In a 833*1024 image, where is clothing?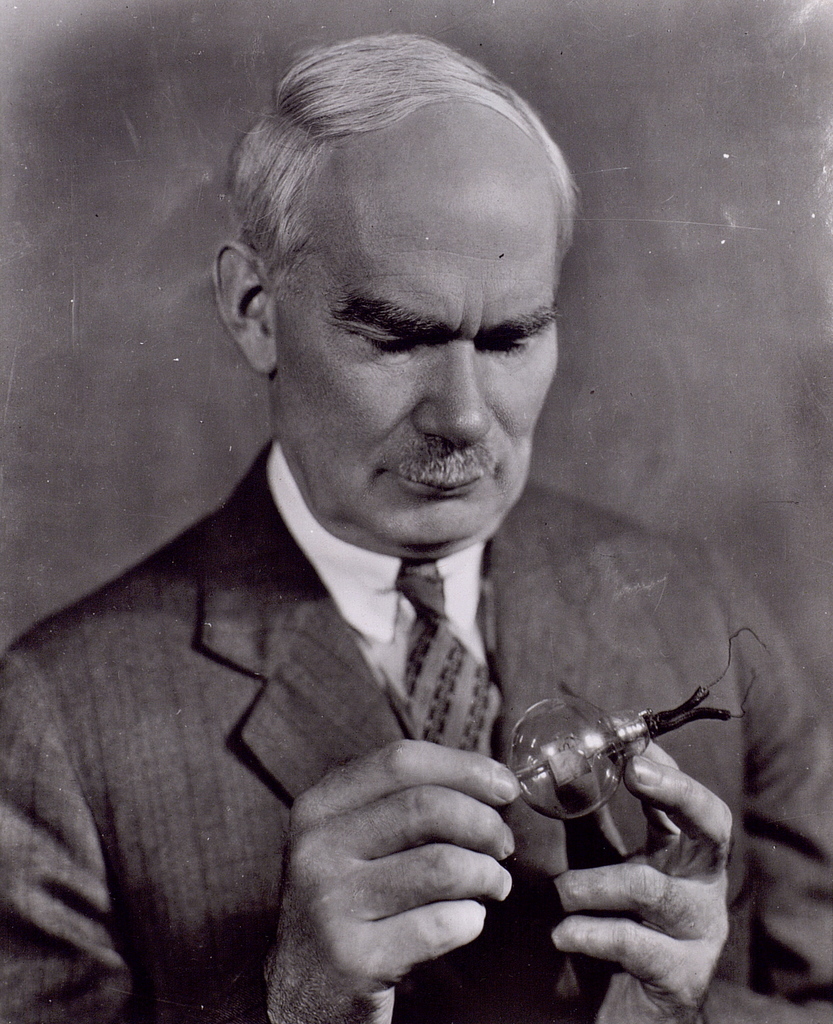
0/438/832/1023.
